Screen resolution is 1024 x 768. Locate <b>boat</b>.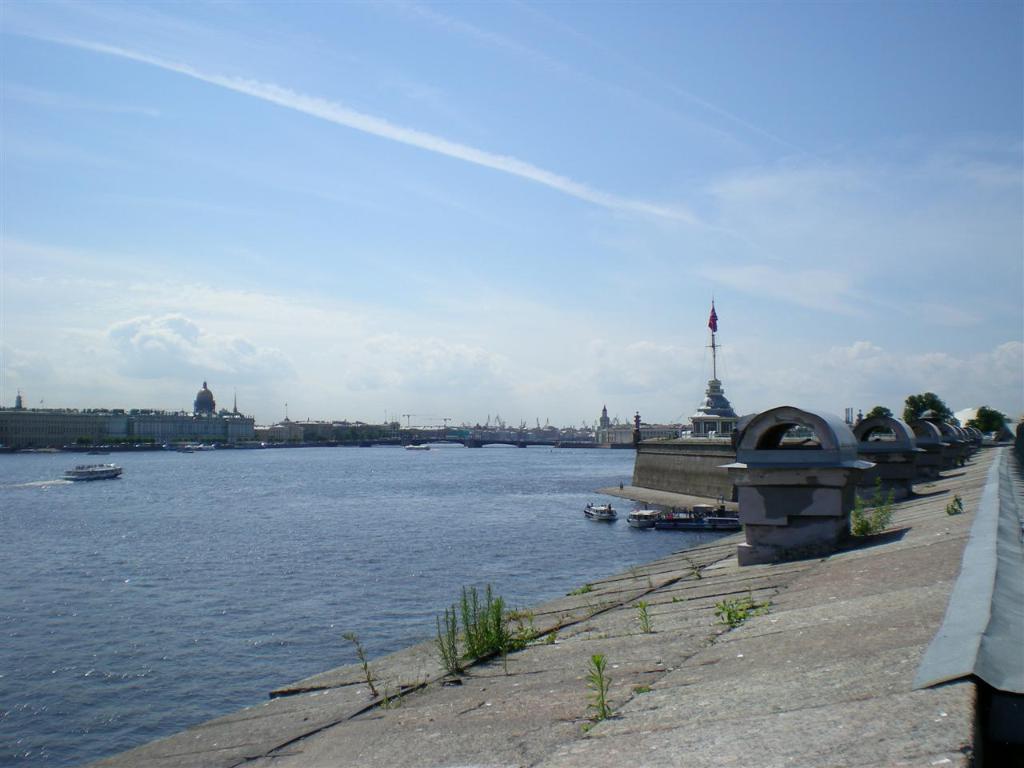
x1=702, y1=510, x2=742, y2=530.
